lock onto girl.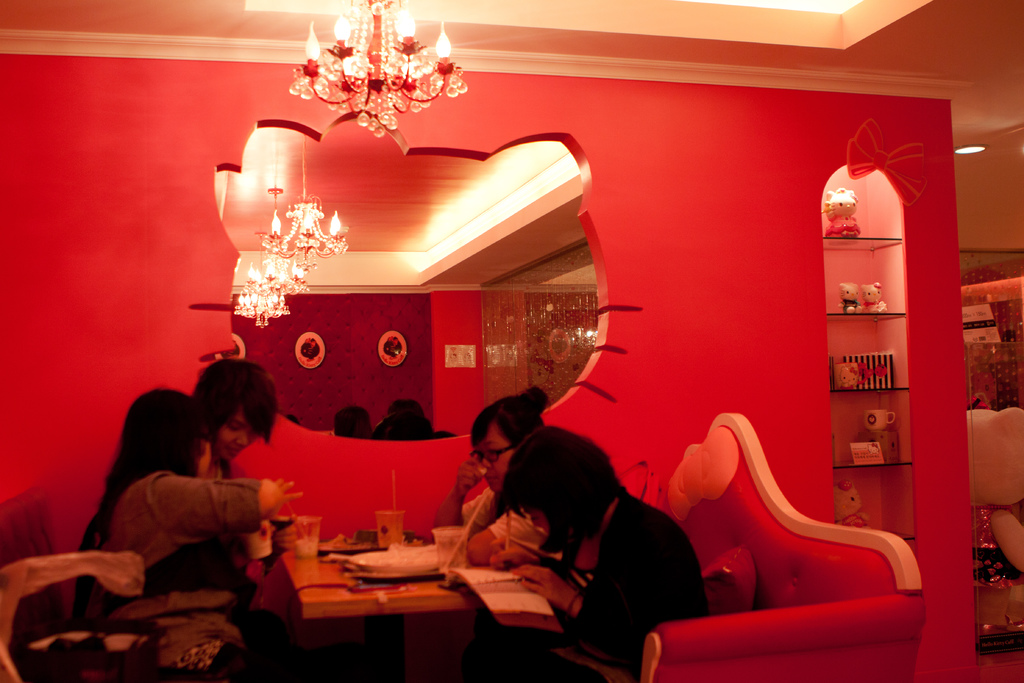
Locked: bbox=[500, 423, 711, 682].
